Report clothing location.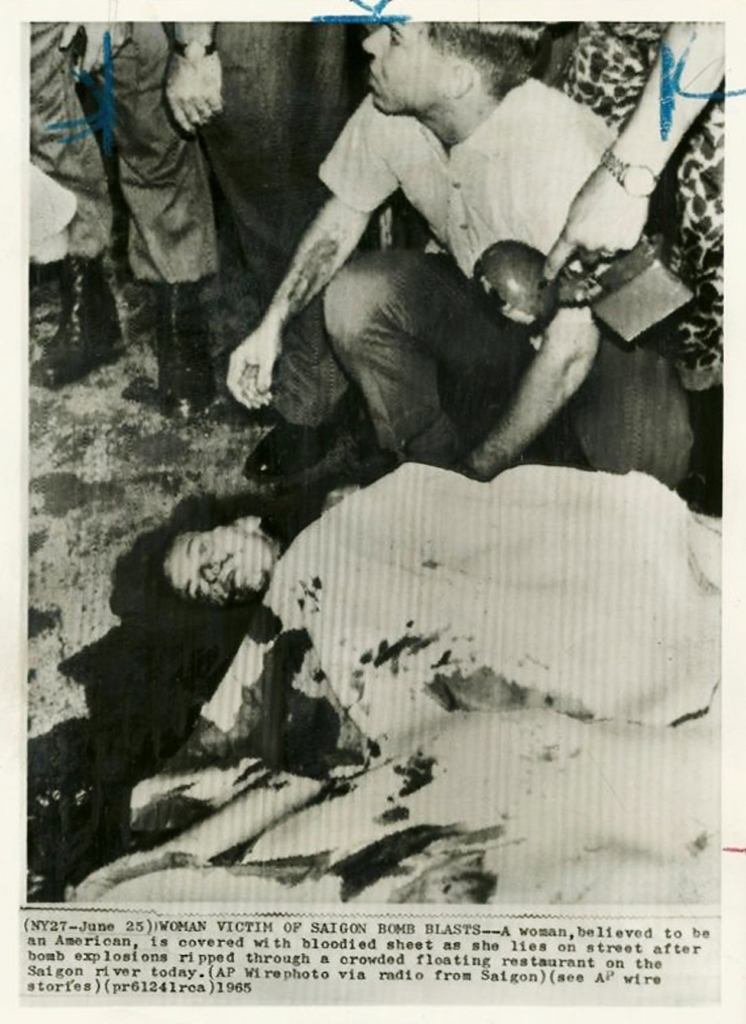
Report: select_region(28, 18, 220, 286).
